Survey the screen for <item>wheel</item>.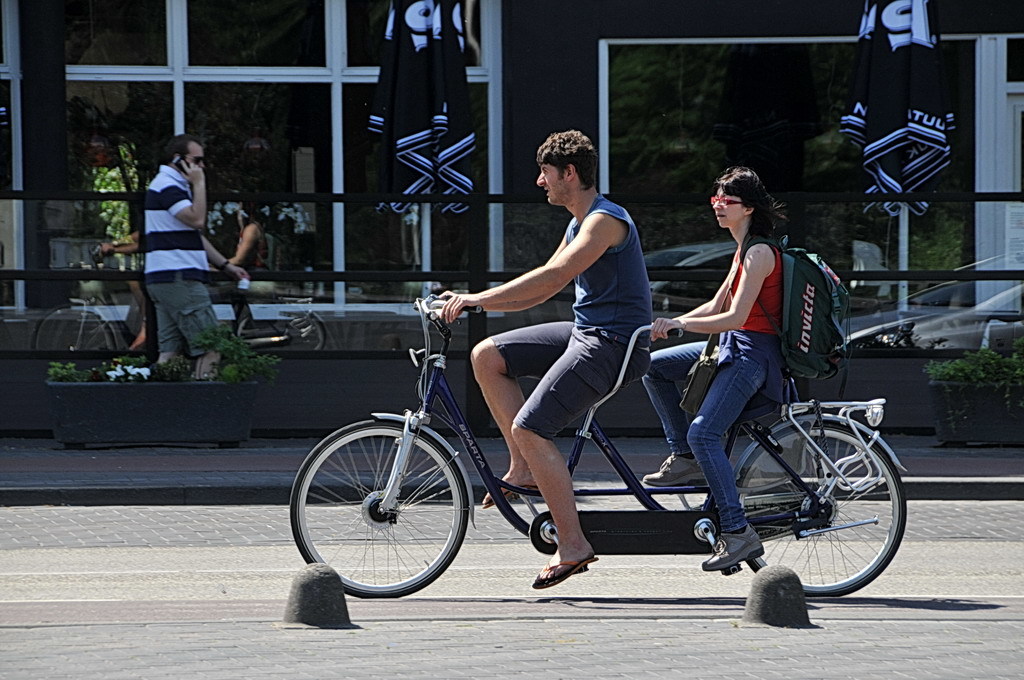
Survey found: bbox=(28, 296, 115, 353).
